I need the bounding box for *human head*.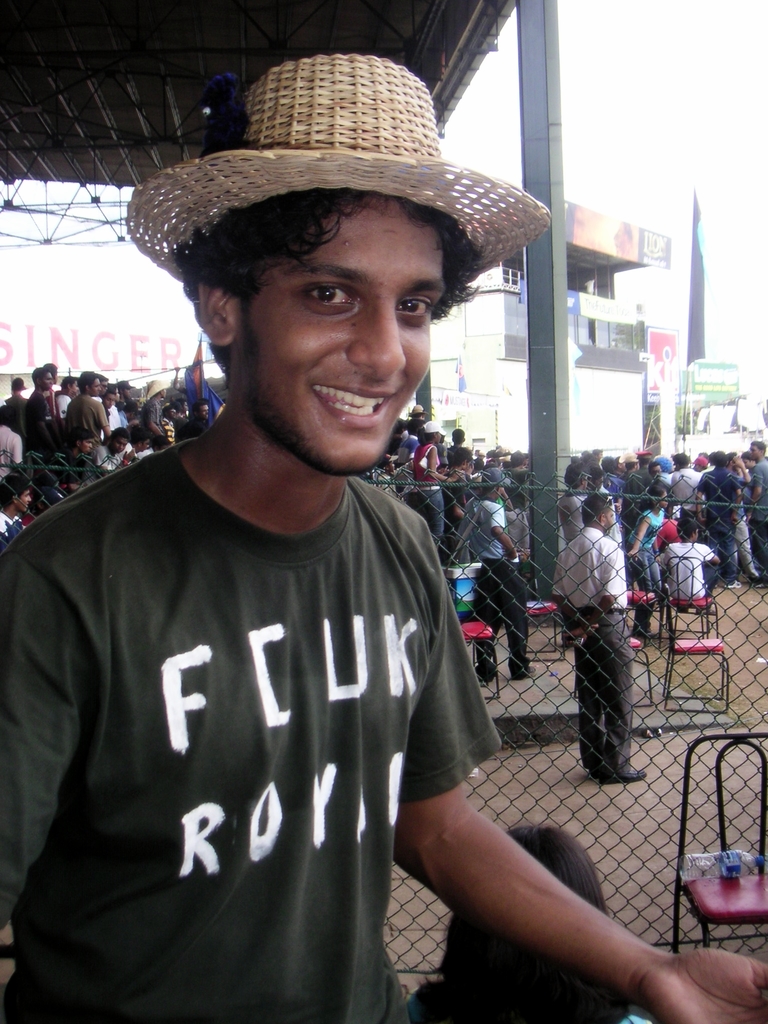
Here it is: Rect(69, 428, 97, 454).
